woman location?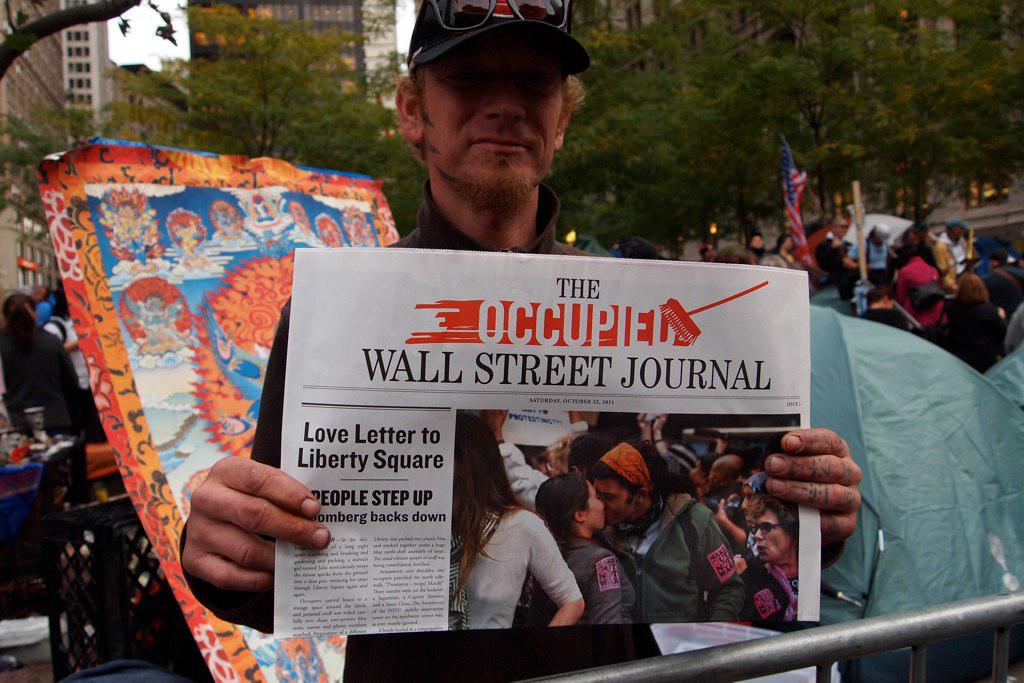
x1=935 y1=272 x2=1007 y2=372
